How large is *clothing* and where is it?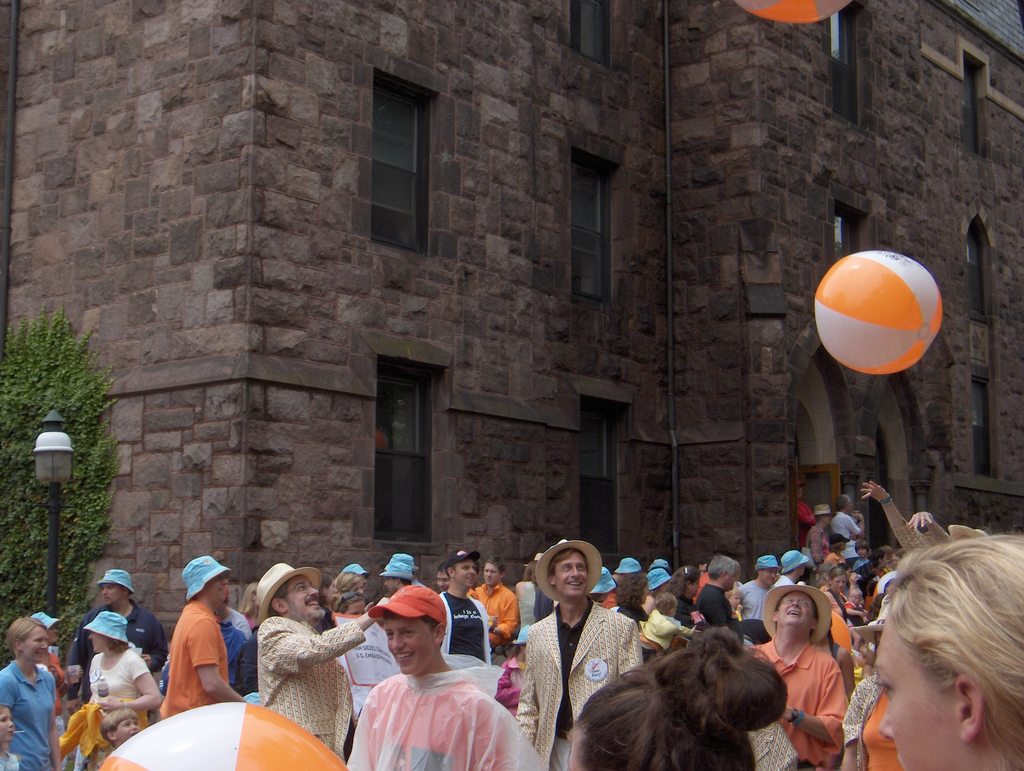
Bounding box: (left=637, top=610, right=684, bottom=644).
